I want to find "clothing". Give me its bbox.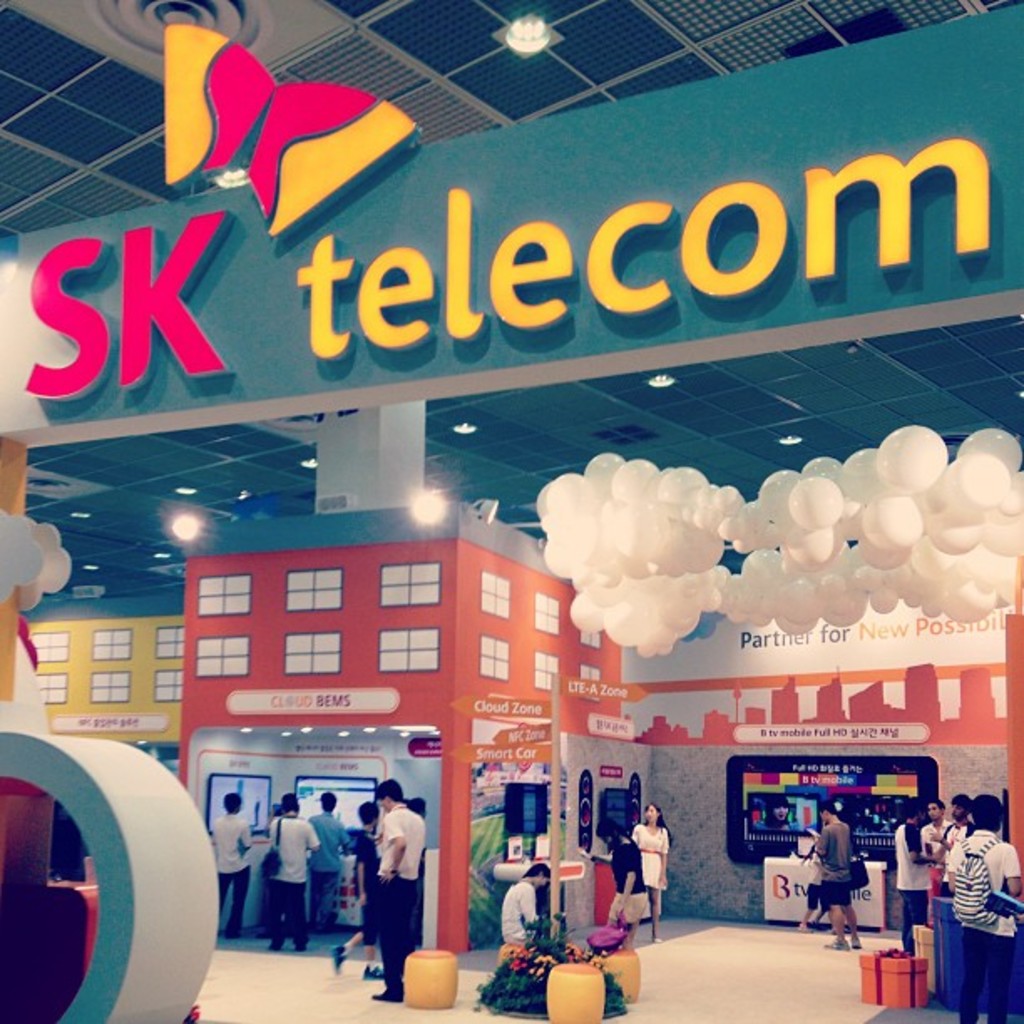
detection(381, 805, 427, 999).
